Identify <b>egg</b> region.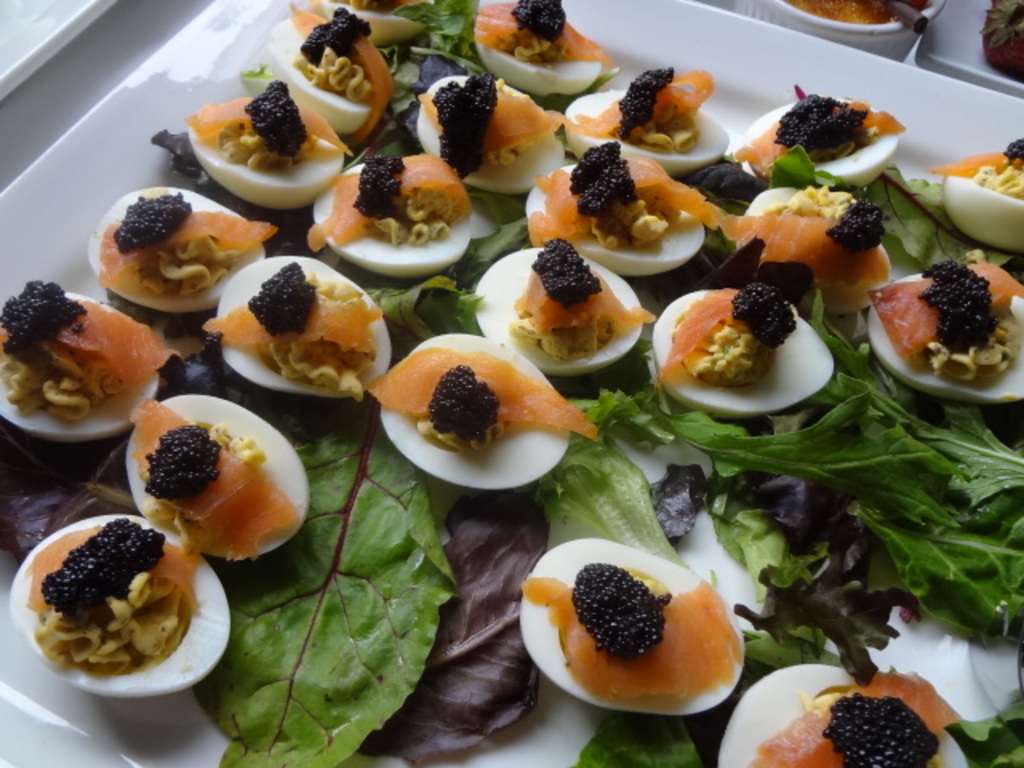
Region: 122,387,312,563.
